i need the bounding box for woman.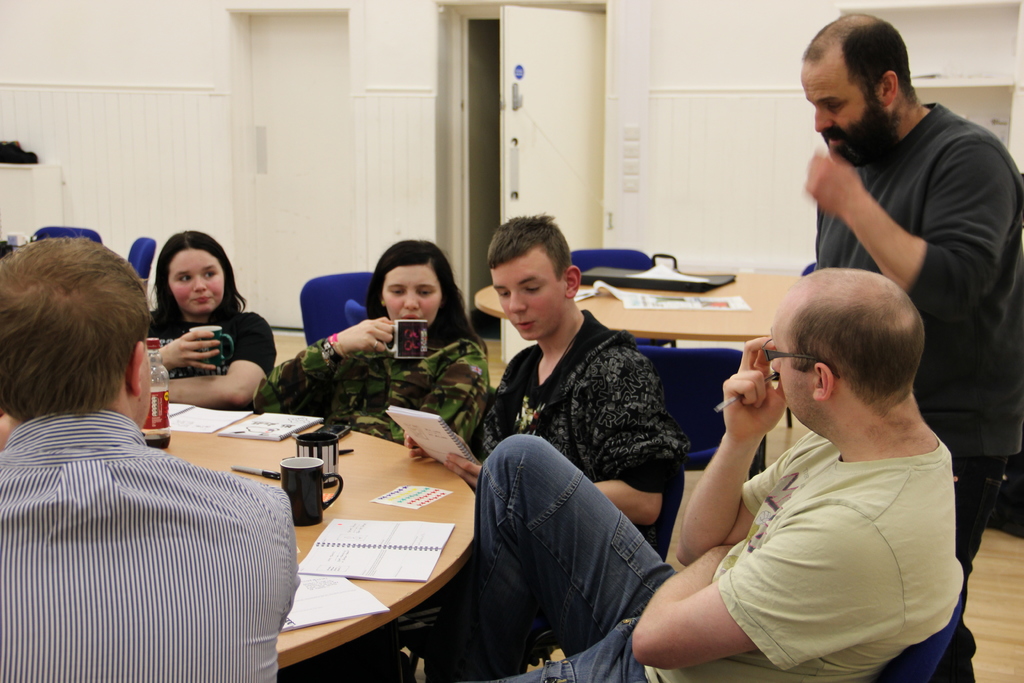
Here it is: 248:237:496:468.
